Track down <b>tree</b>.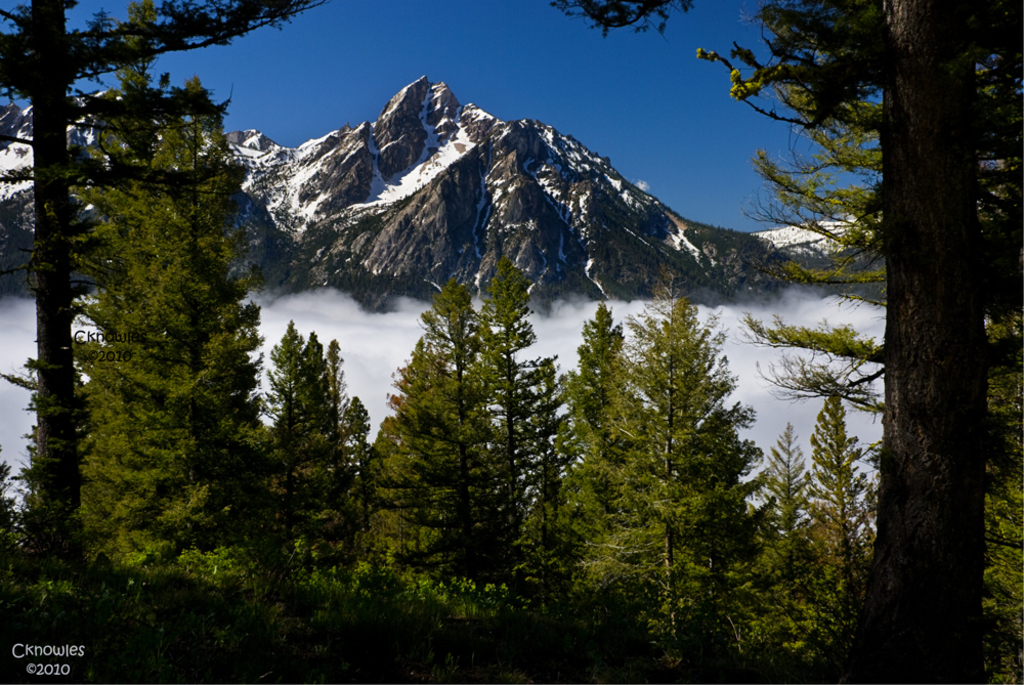
Tracked to BBox(515, 344, 582, 575).
